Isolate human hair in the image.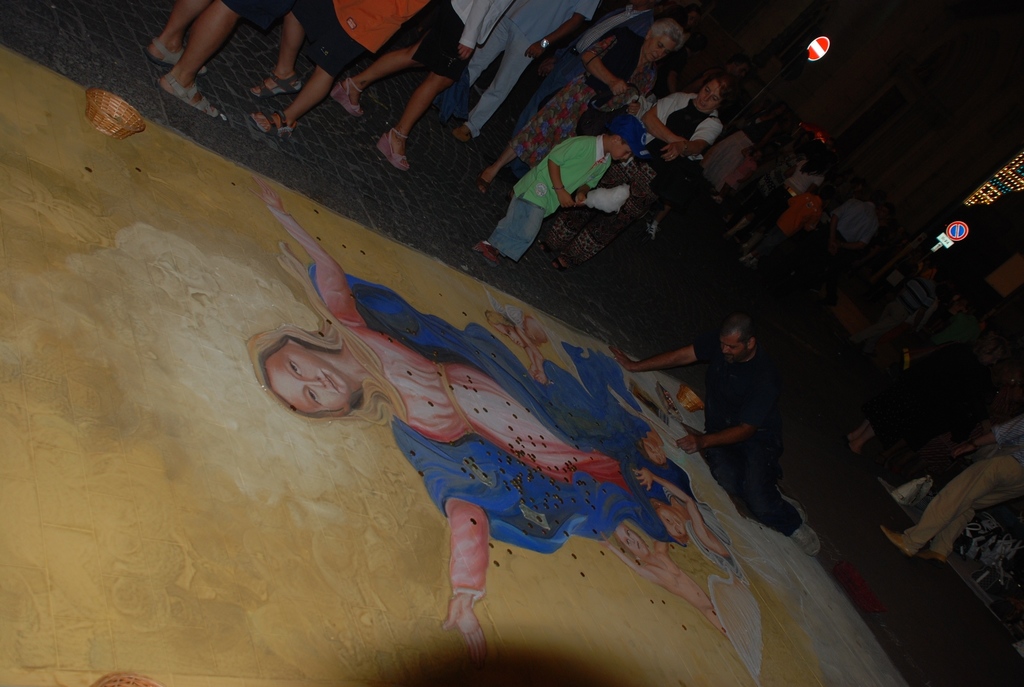
Isolated region: {"x1": 720, "y1": 313, "x2": 755, "y2": 345}.
